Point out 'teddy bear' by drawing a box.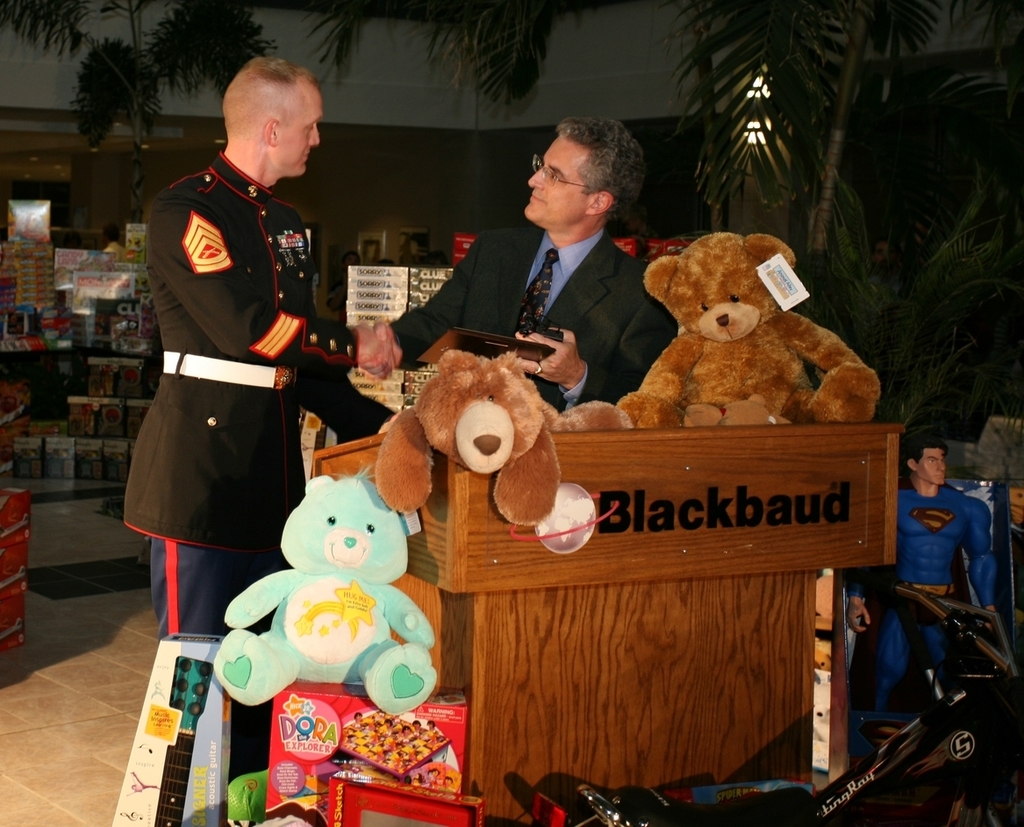
376:350:635:525.
